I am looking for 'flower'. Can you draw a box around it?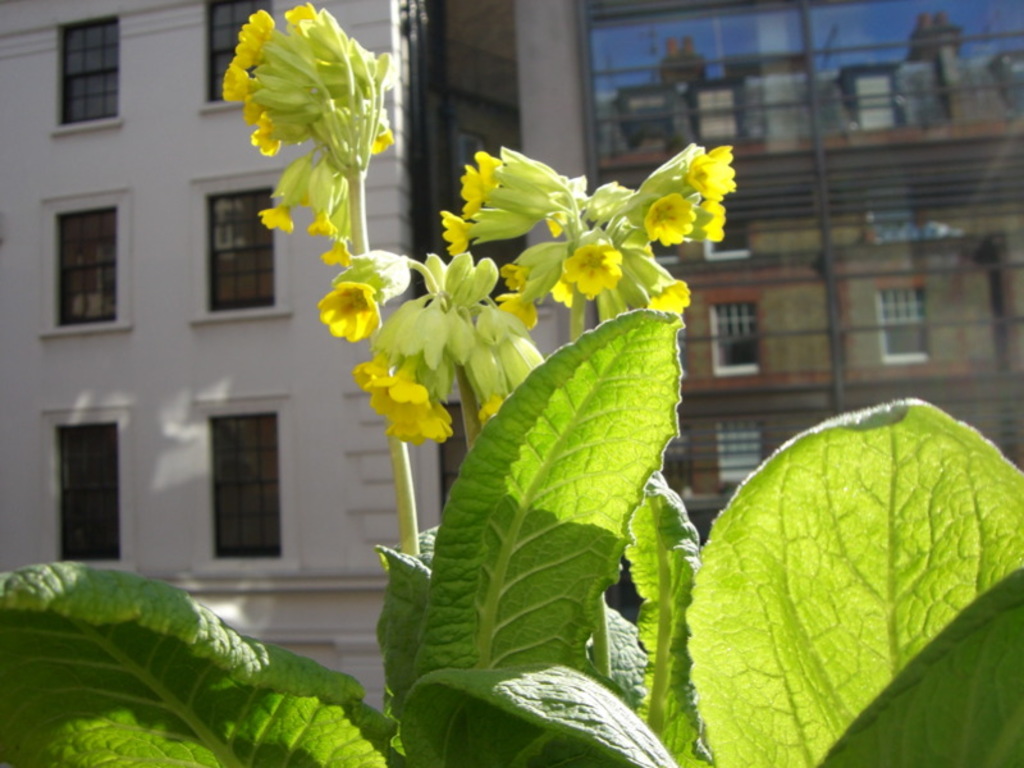
Sure, the bounding box is 699,192,728,242.
